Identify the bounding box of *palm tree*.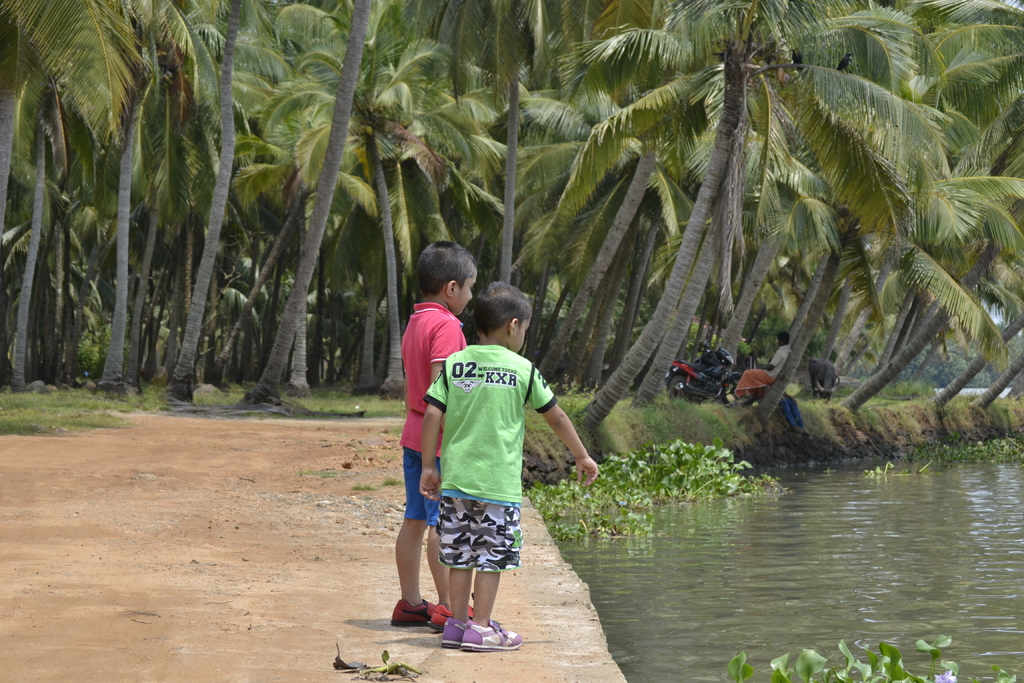
(left=278, top=0, right=369, bottom=416).
